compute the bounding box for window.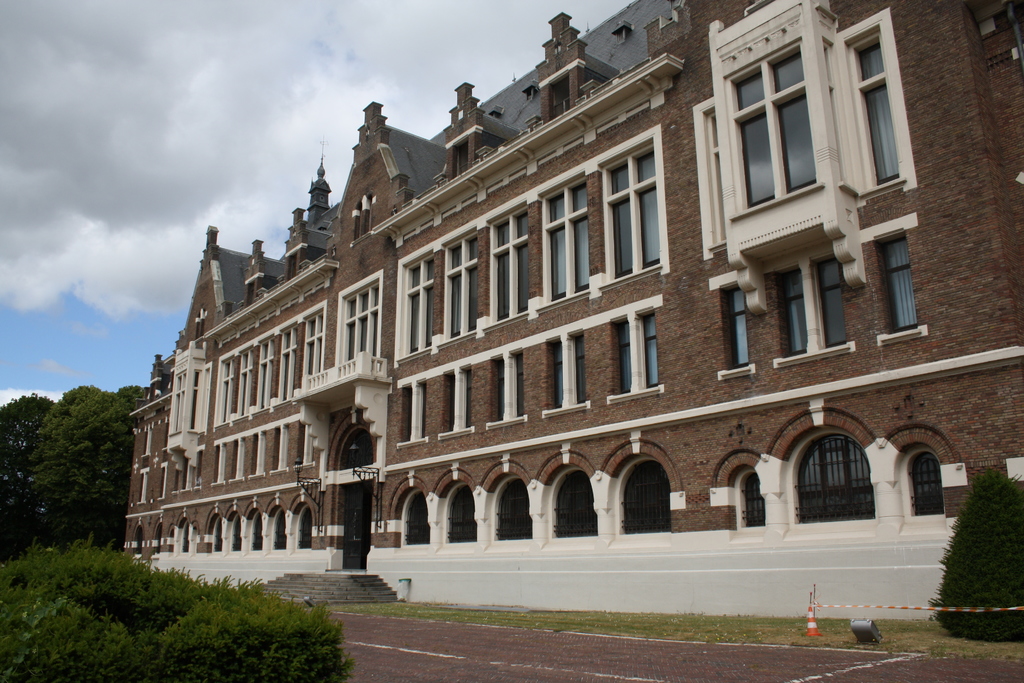
pyautogui.locateOnScreen(415, 378, 428, 441).
